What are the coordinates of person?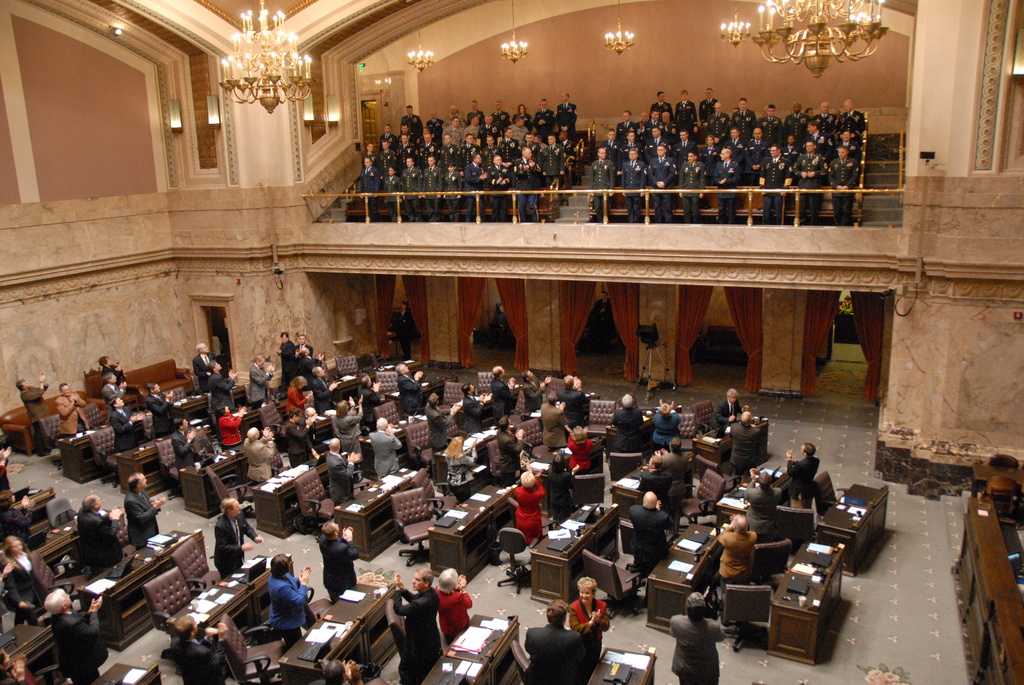
Rect(52, 379, 83, 449).
